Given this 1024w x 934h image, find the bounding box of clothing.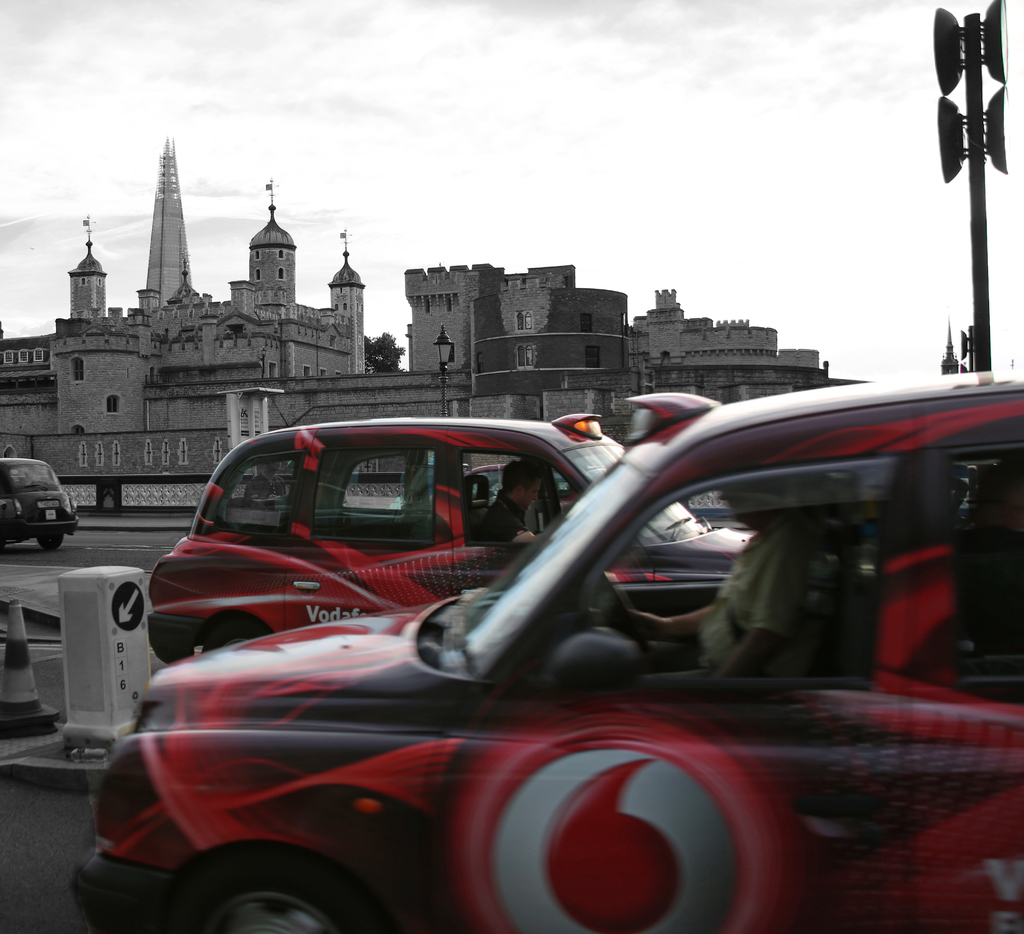
left=685, top=517, right=810, bottom=678.
